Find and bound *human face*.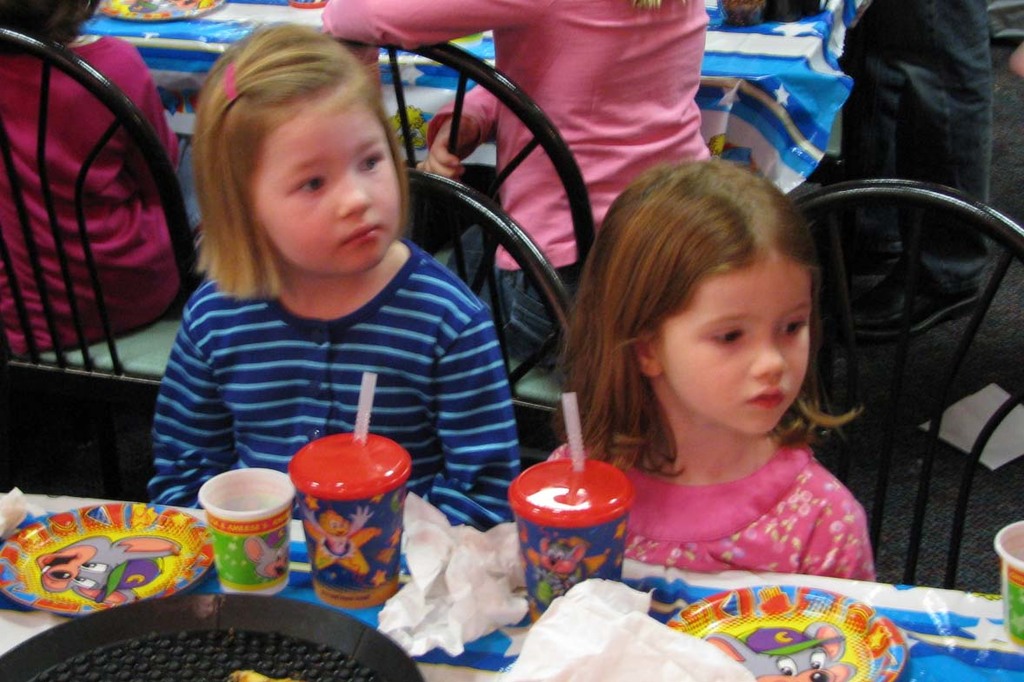
Bound: bbox(254, 92, 403, 277).
